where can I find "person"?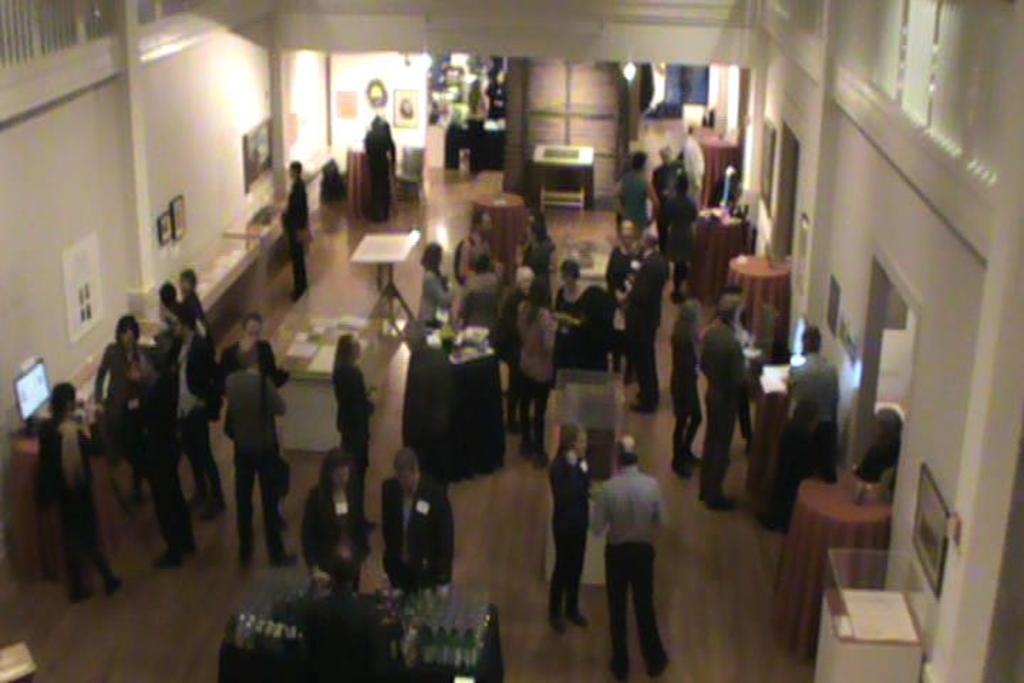
You can find it at (left=378, top=443, right=459, bottom=599).
